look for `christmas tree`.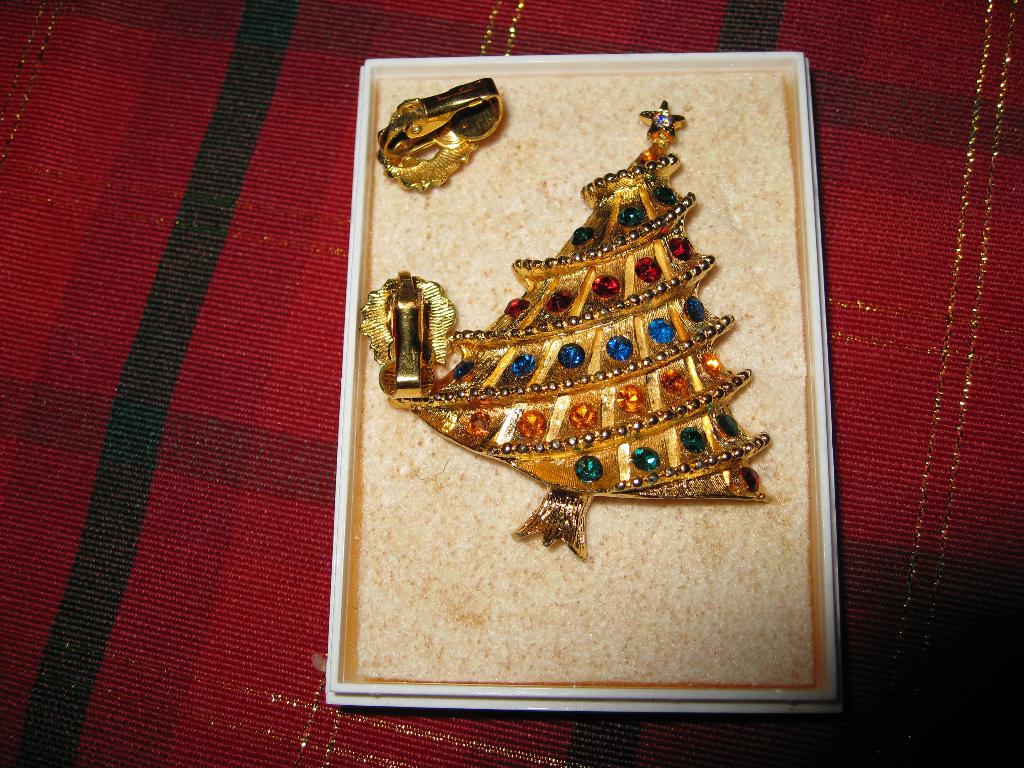
Found: detection(396, 101, 771, 561).
